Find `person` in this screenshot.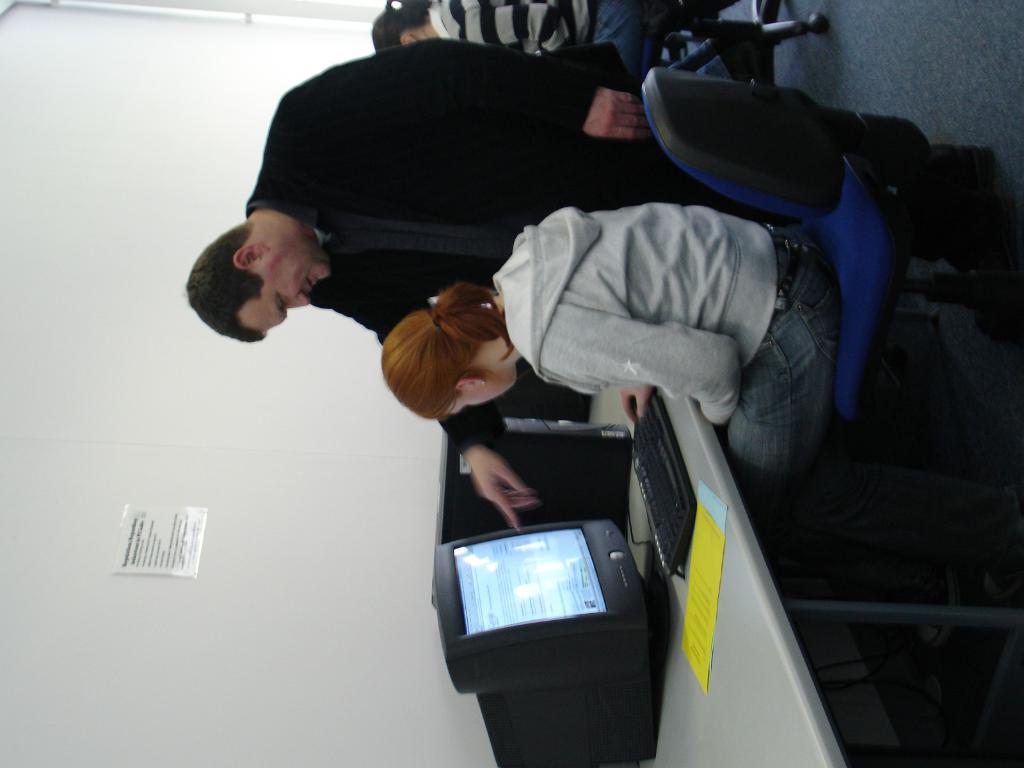
The bounding box for `person` is {"x1": 374, "y1": 0, "x2": 644, "y2": 80}.
